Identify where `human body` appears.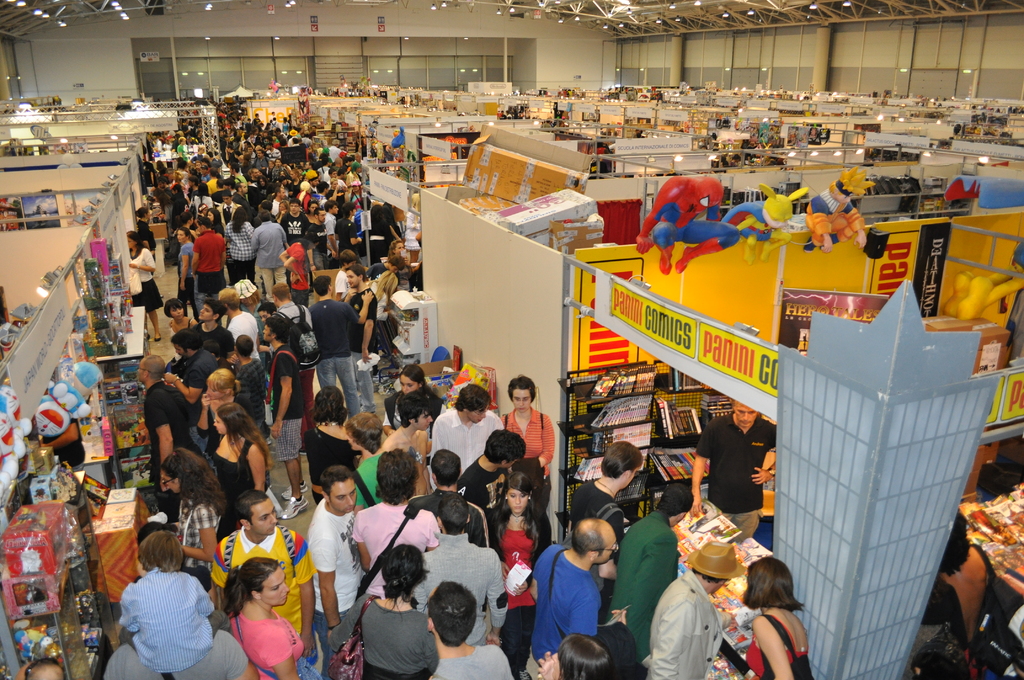
Appears at detection(210, 524, 319, 649).
